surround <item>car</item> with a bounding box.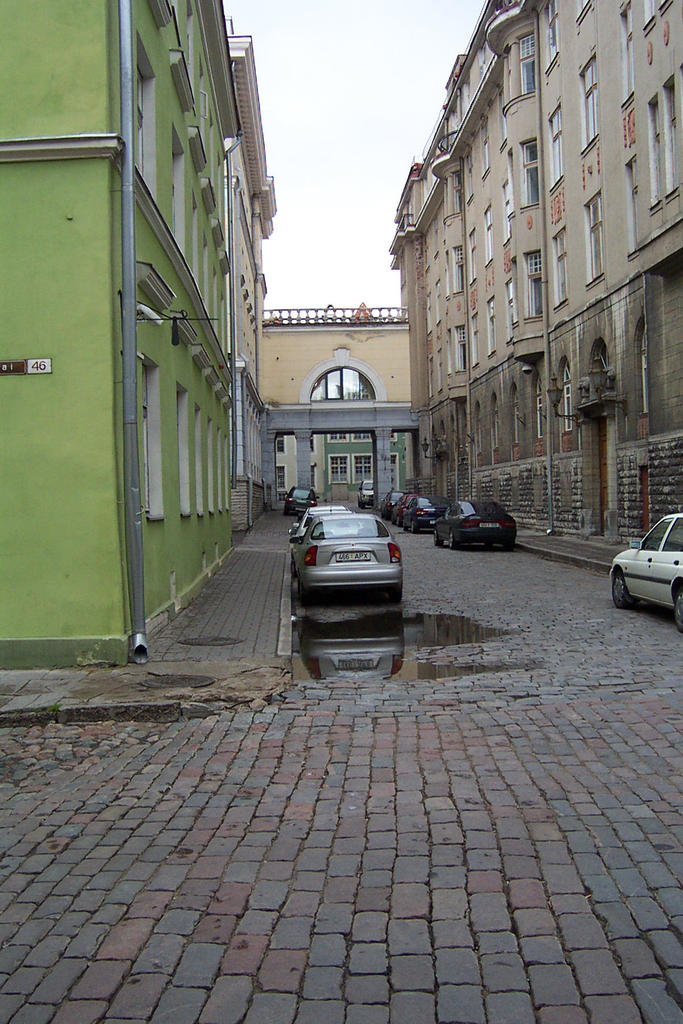
x1=383 y1=484 x2=397 y2=519.
